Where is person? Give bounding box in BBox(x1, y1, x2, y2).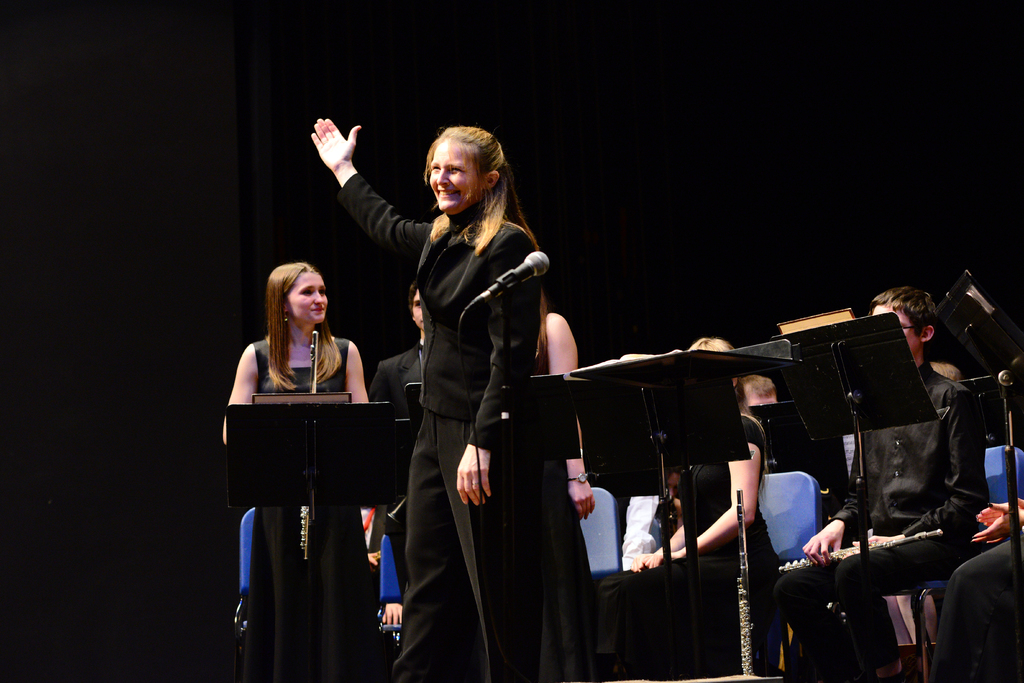
BBox(214, 261, 376, 623).
